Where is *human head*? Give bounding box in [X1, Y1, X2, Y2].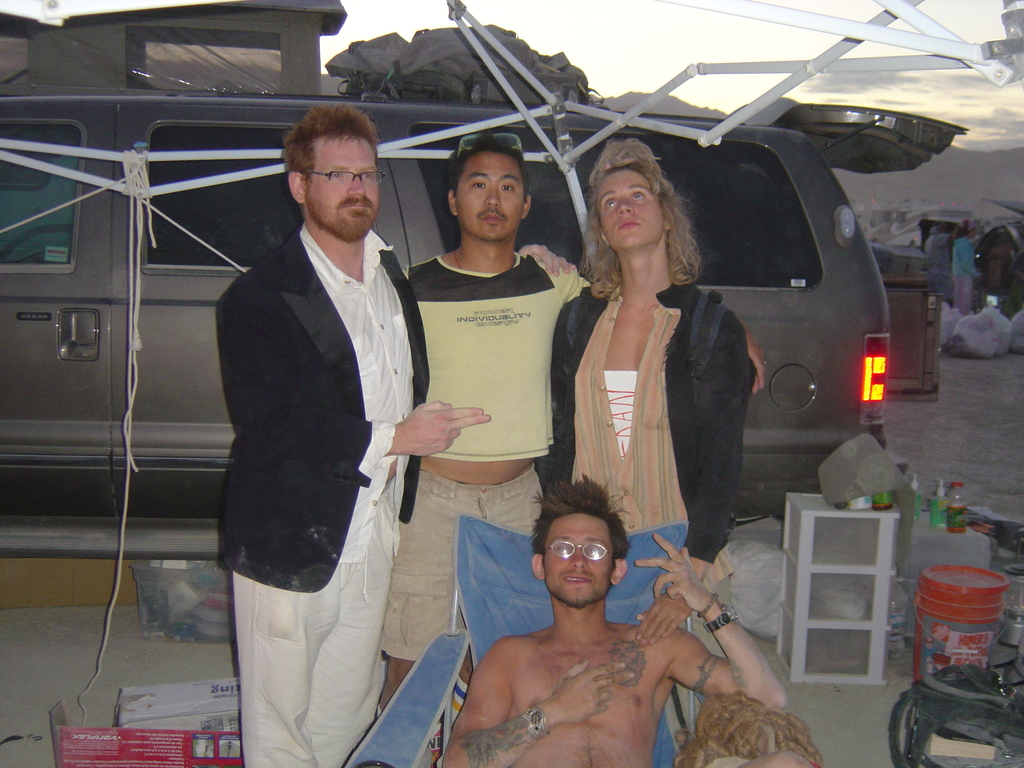
[934, 220, 948, 234].
